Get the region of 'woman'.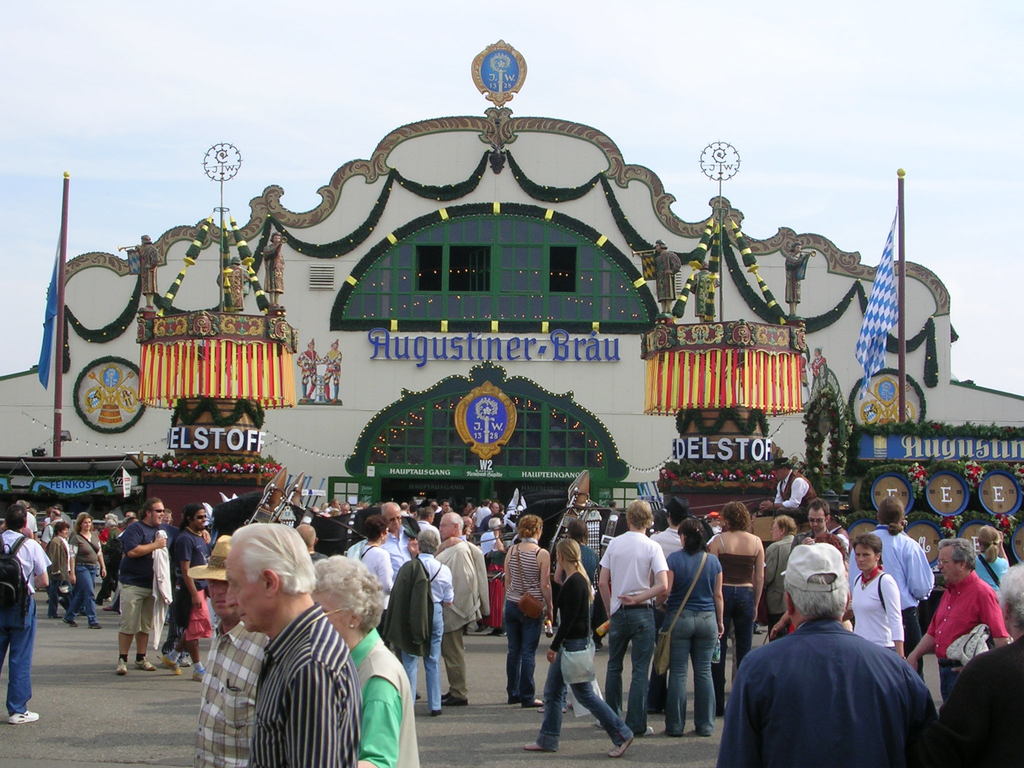
region(62, 515, 107, 631).
